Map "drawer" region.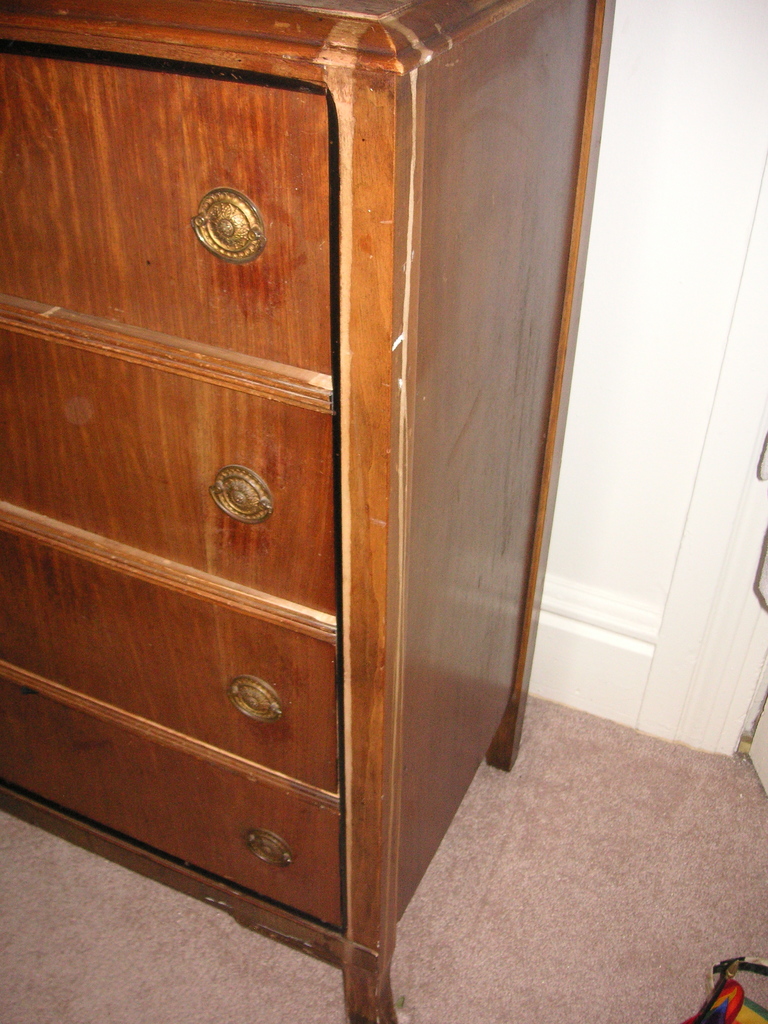
Mapped to box=[0, 50, 333, 393].
